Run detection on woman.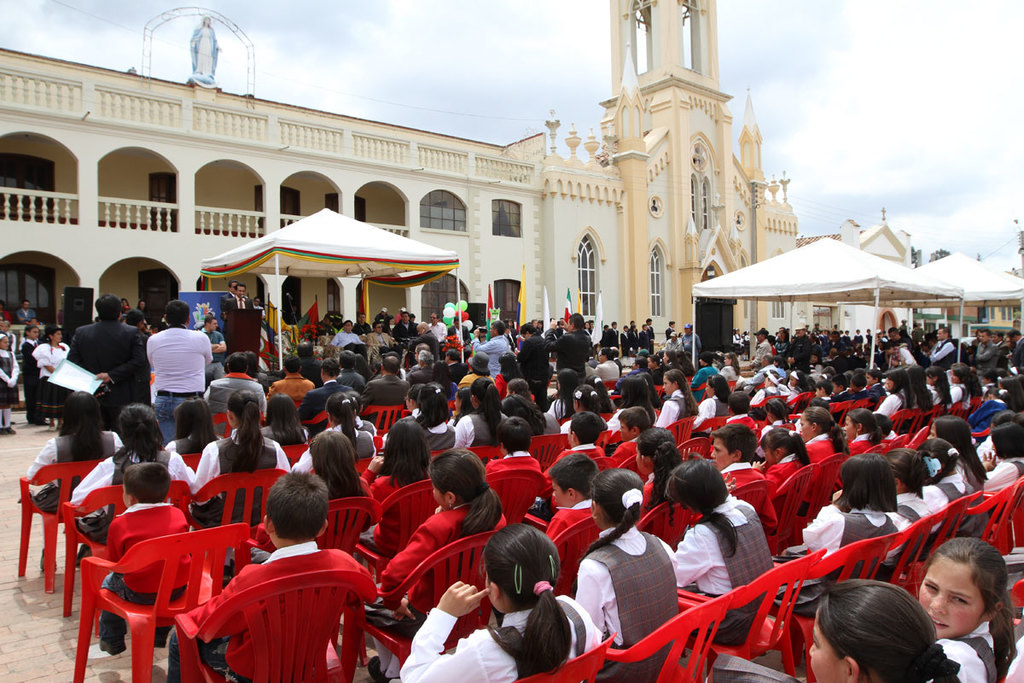
Result: [20, 323, 39, 423].
